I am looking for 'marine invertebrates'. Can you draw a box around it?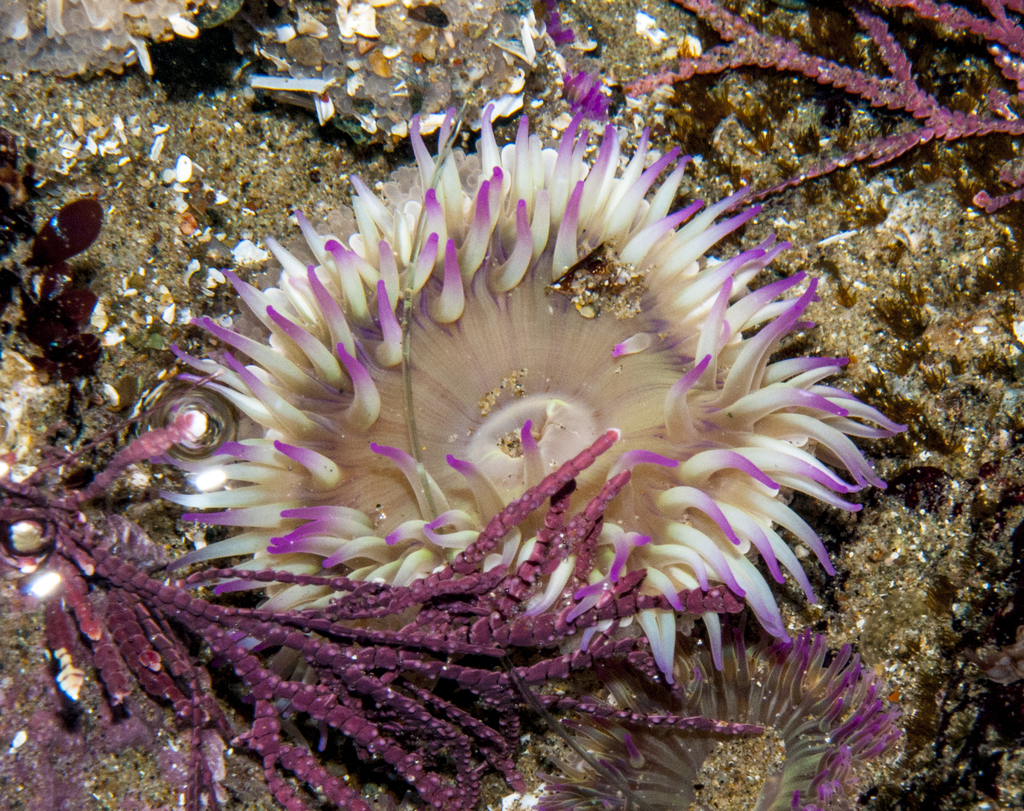
Sure, the bounding box is rect(0, 388, 804, 810).
